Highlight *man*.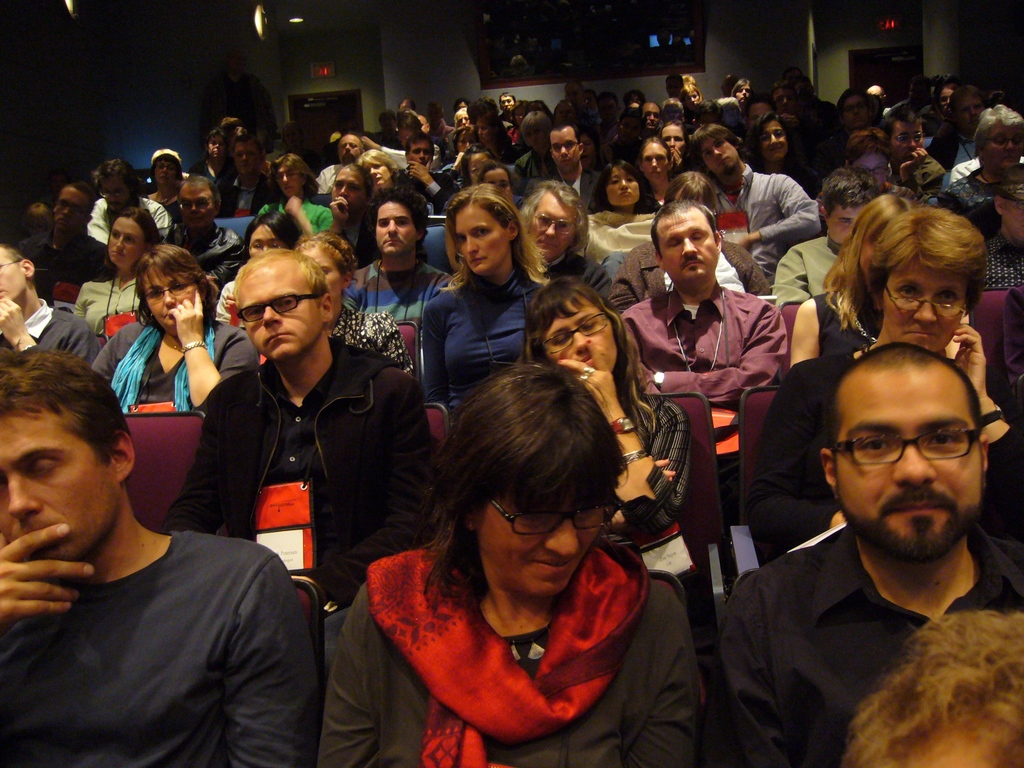
Highlighted region: <box>880,102,950,202</box>.
